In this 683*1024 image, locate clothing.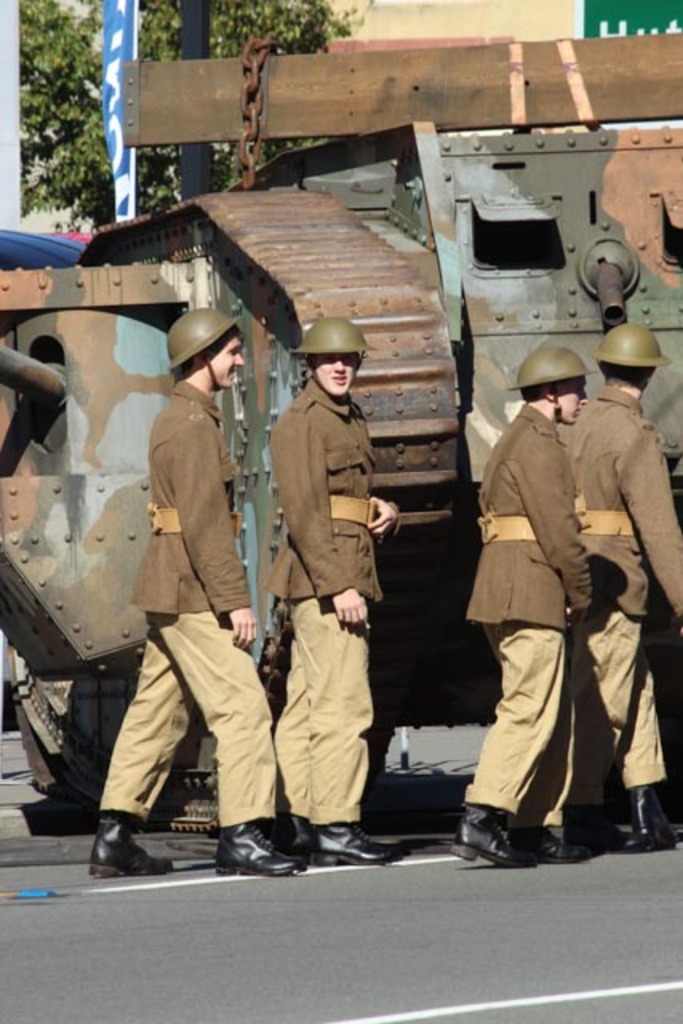
Bounding box: box=[98, 374, 306, 824].
